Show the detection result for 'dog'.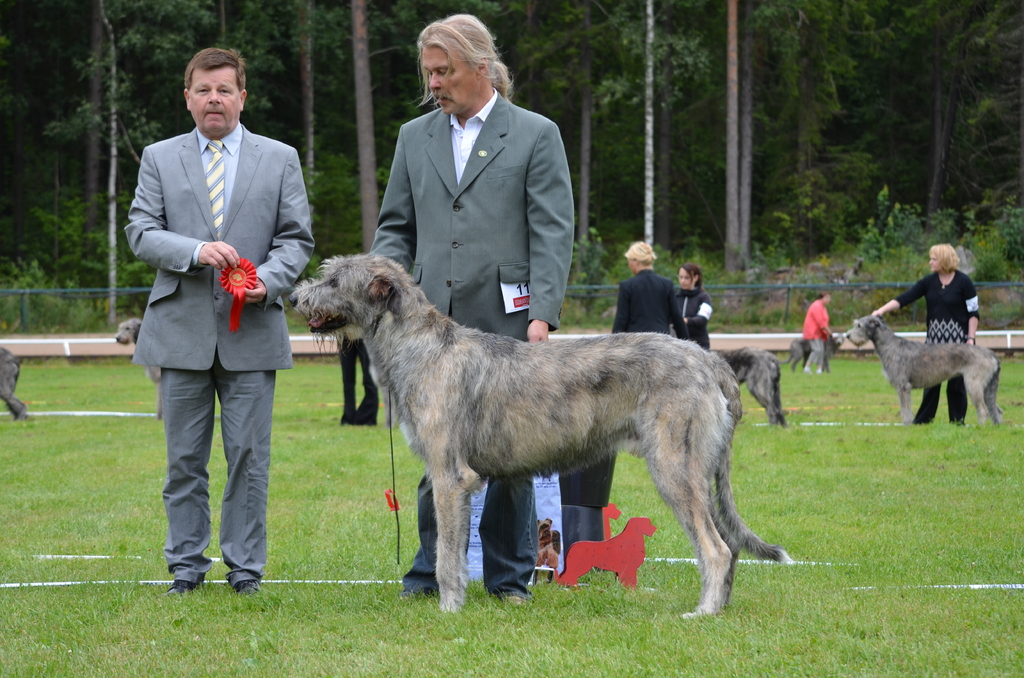
{"x1": 0, "y1": 344, "x2": 30, "y2": 423}.
